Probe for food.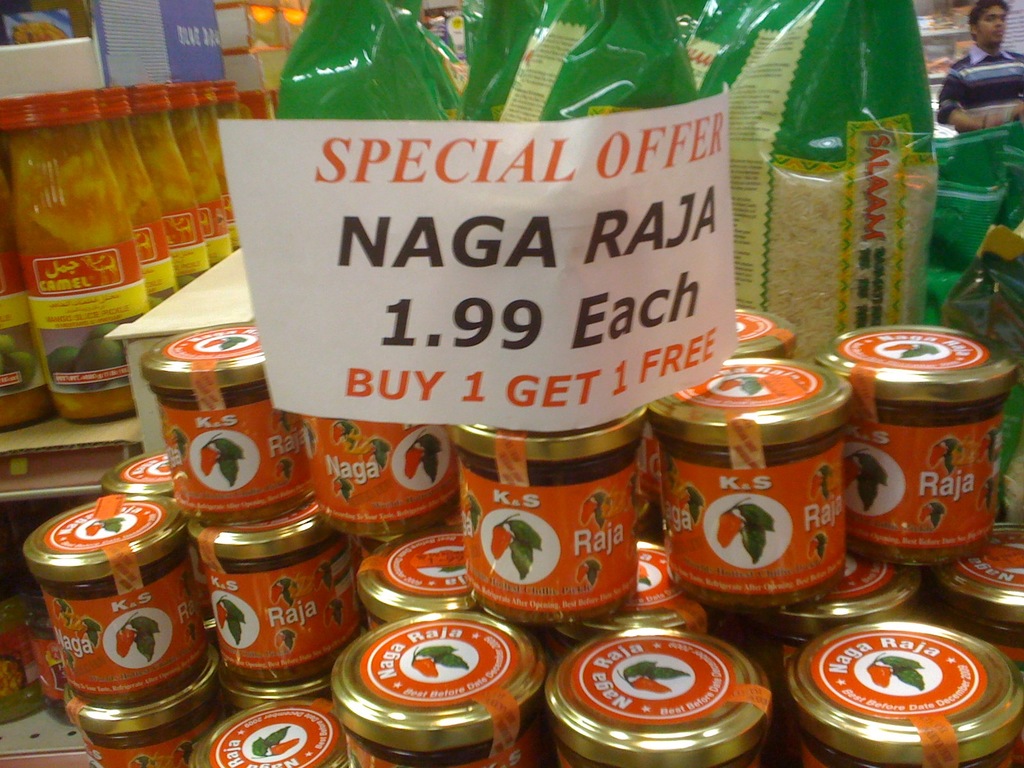
Probe result: bbox=(931, 435, 970, 470).
